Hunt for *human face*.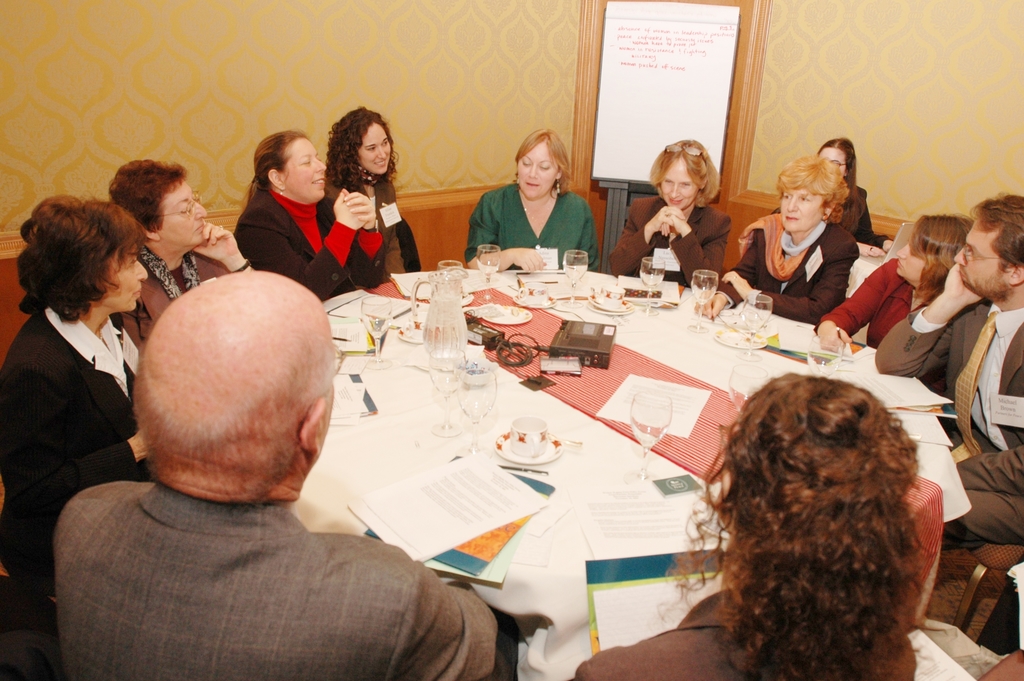
Hunted down at select_region(163, 181, 206, 247).
